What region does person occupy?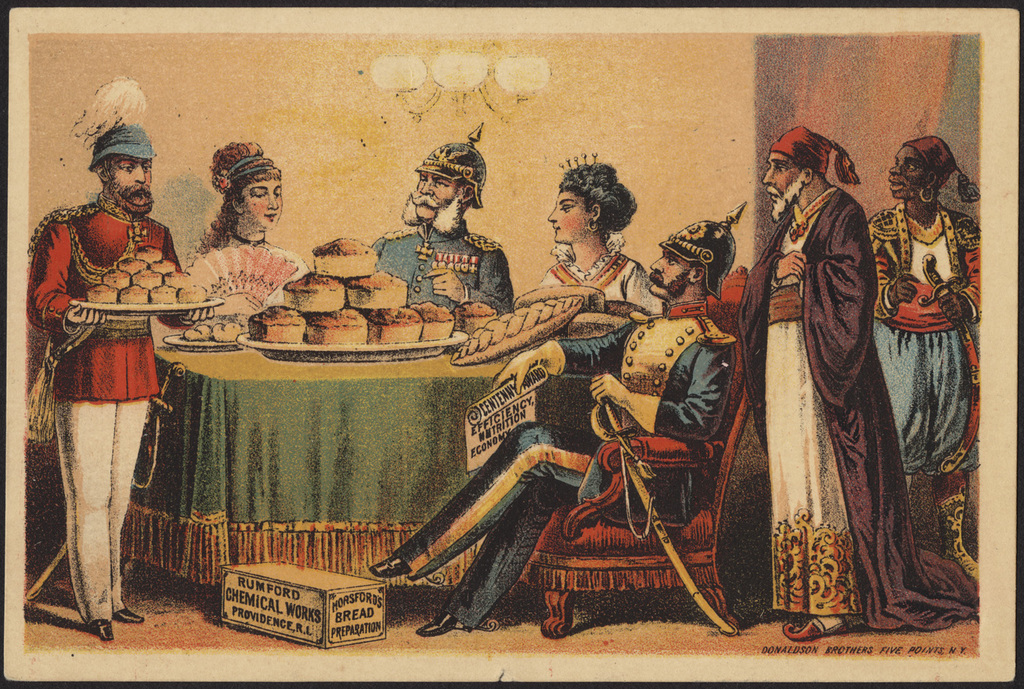
[x1=184, y1=140, x2=313, y2=313].
